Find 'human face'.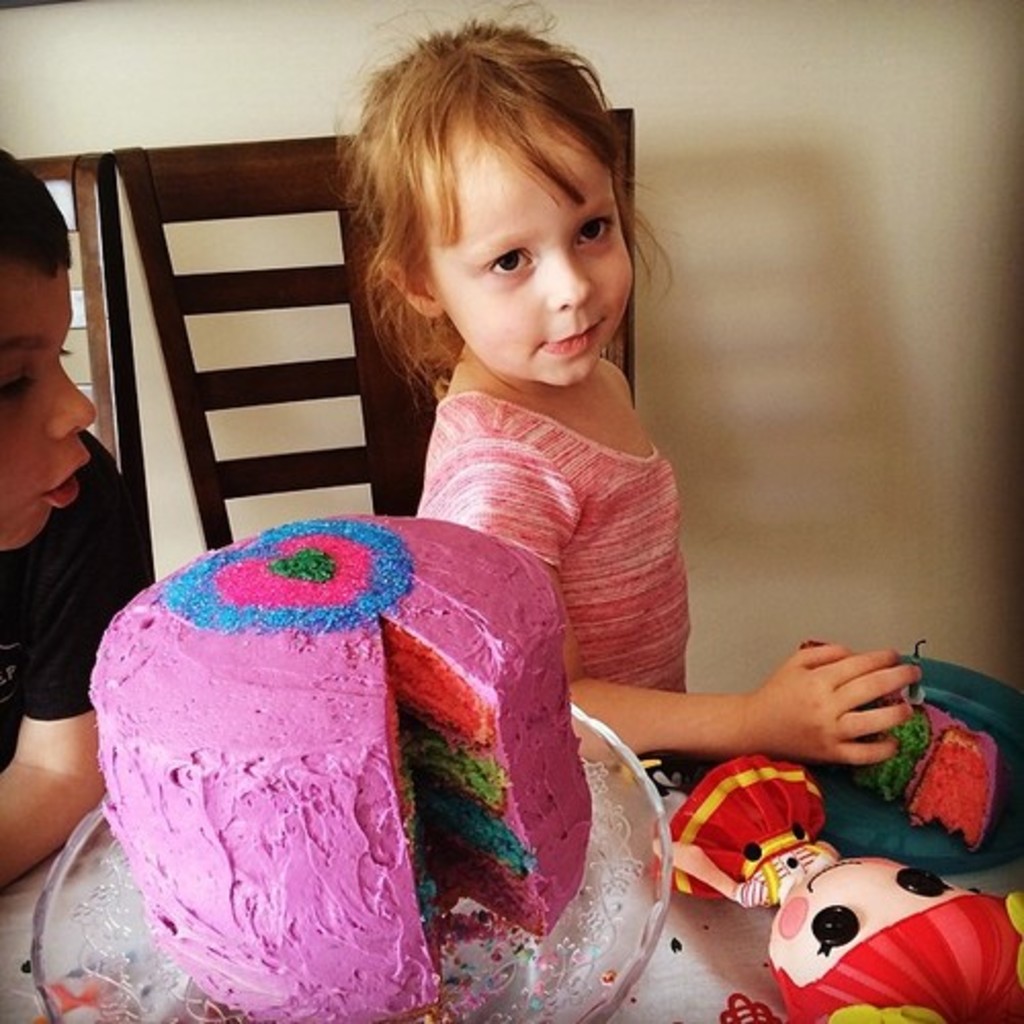
pyautogui.locateOnScreen(0, 262, 98, 553).
